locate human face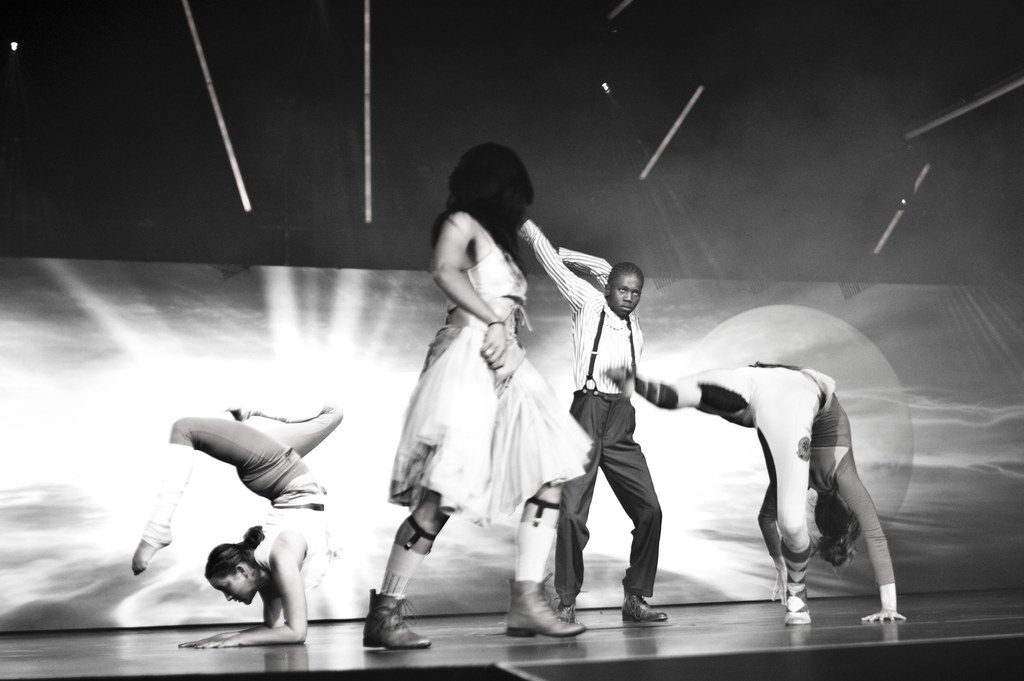
{"x1": 612, "y1": 273, "x2": 639, "y2": 315}
